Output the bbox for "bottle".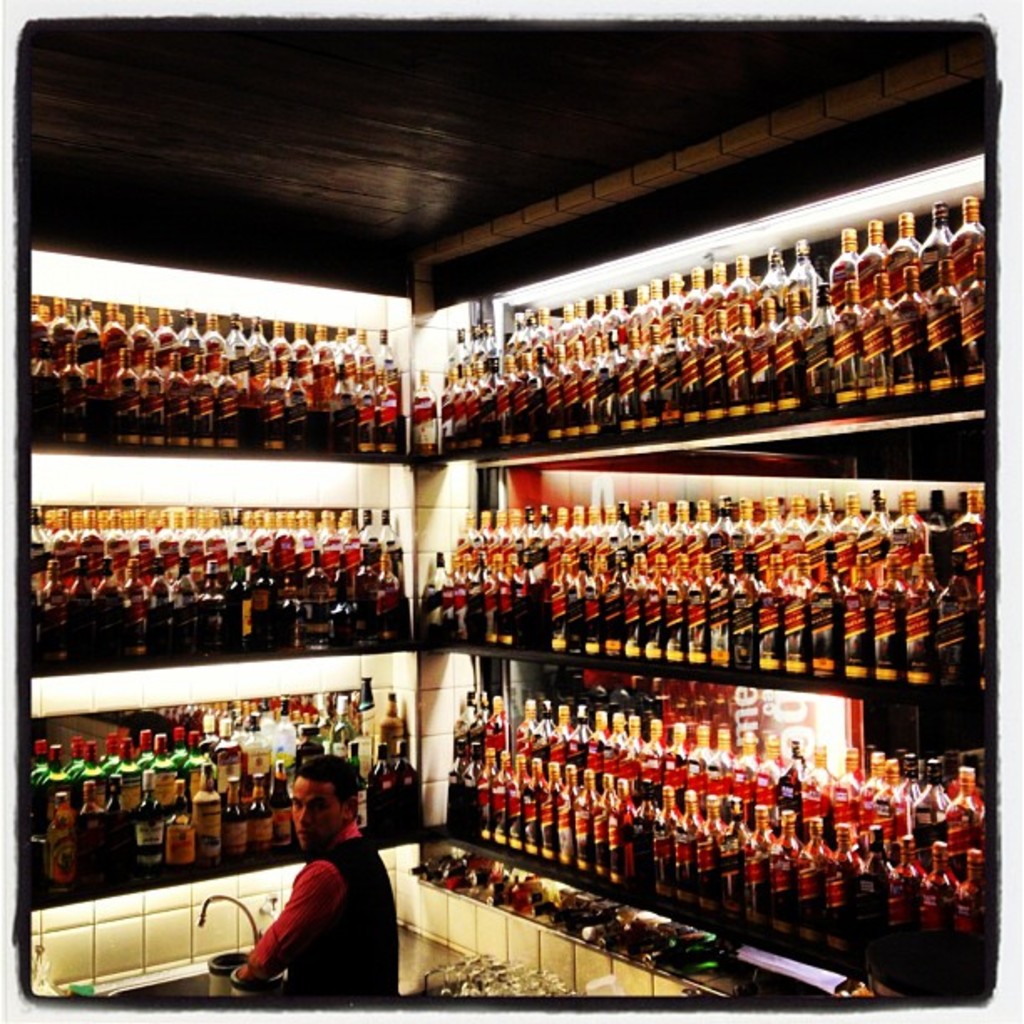
(465, 554, 490, 632).
